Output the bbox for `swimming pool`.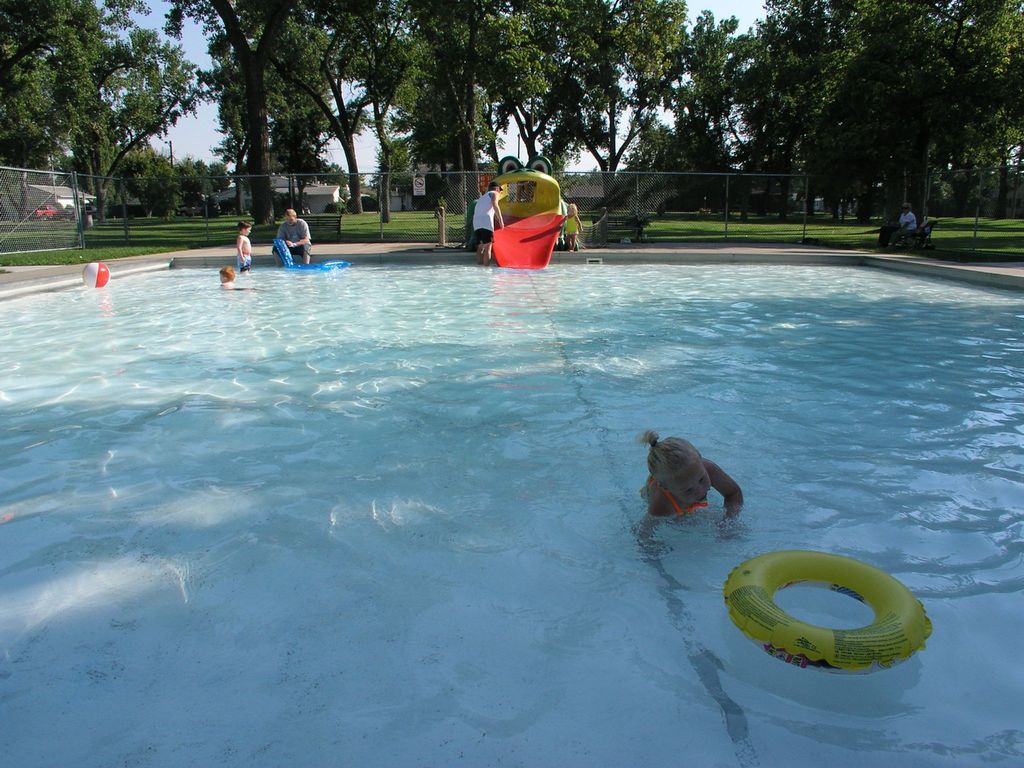
x1=0 y1=252 x2=1023 y2=767.
